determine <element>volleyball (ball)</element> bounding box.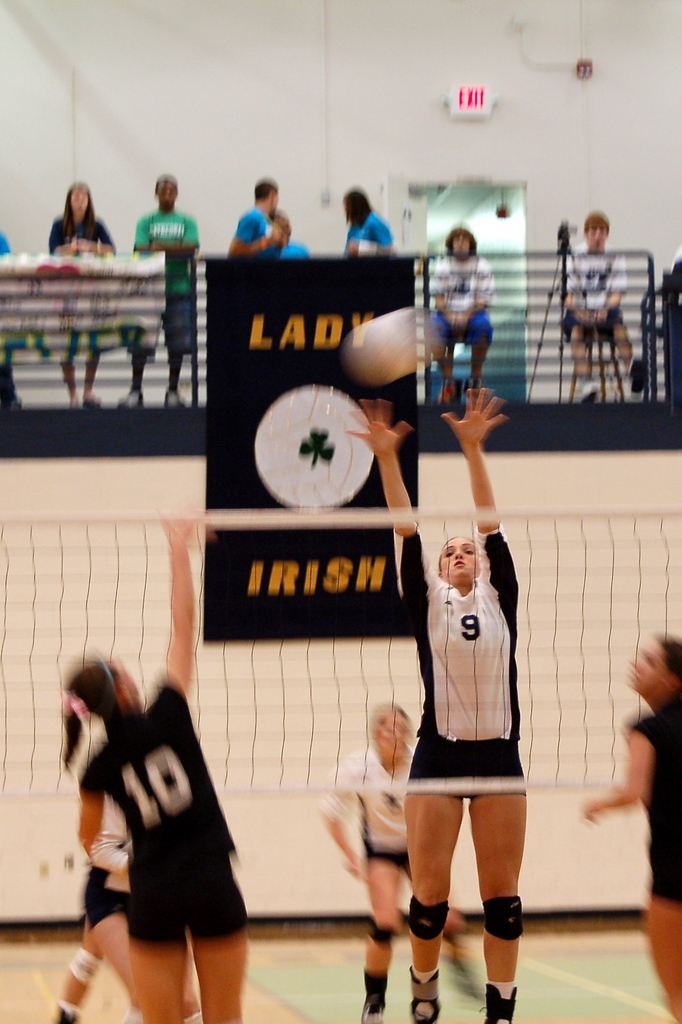
Determined: <bbox>347, 303, 448, 387</bbox>.
